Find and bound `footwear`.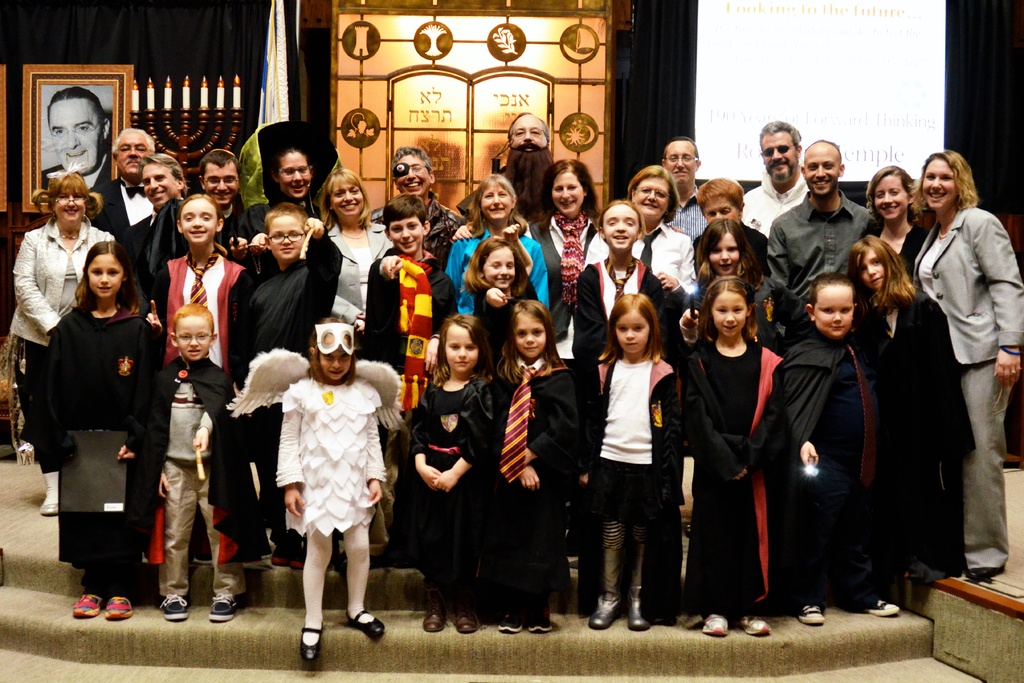
Bound: bbox(963, 564, 1003, 583).
